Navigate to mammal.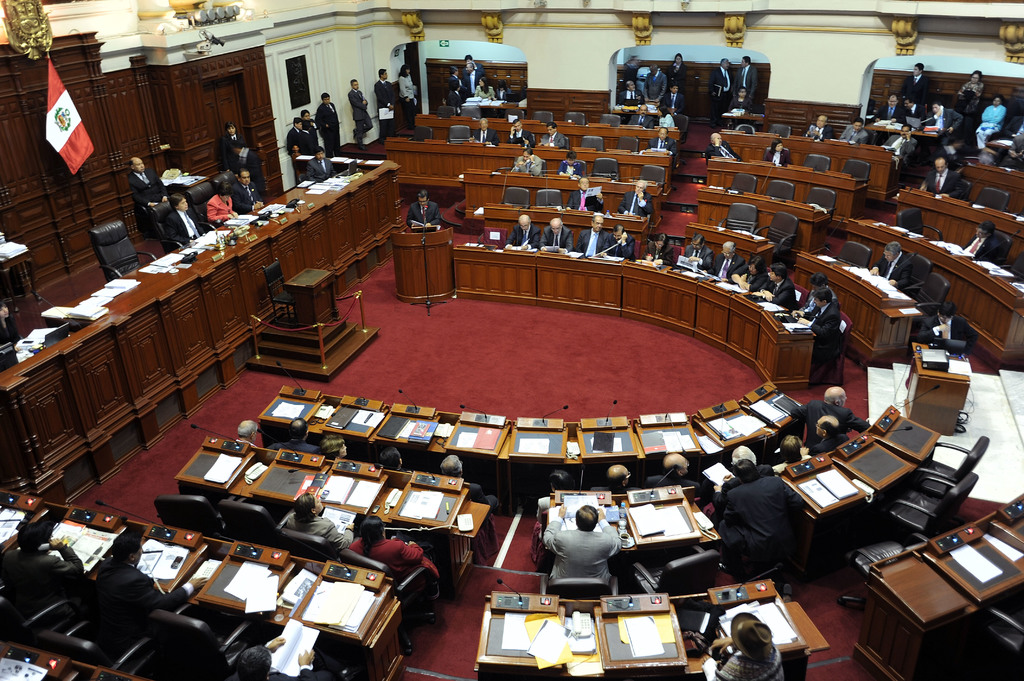
Navigation target: x1=645, y1=65, x2=665, y2=101.
